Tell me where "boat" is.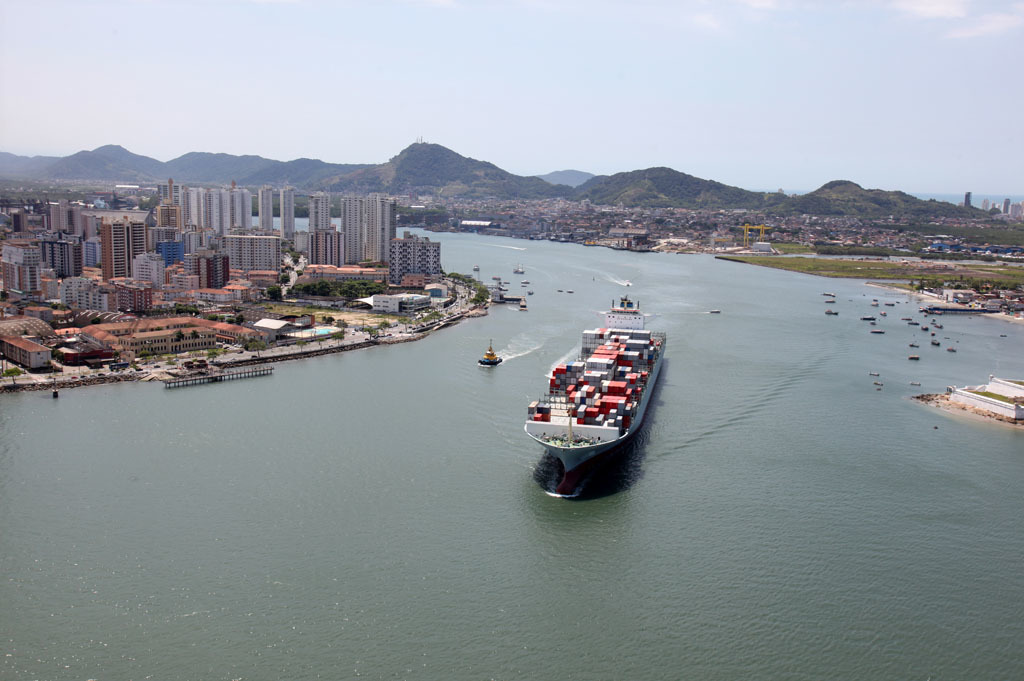
"boat" is at bbox=(495, 272, 506, 281).
